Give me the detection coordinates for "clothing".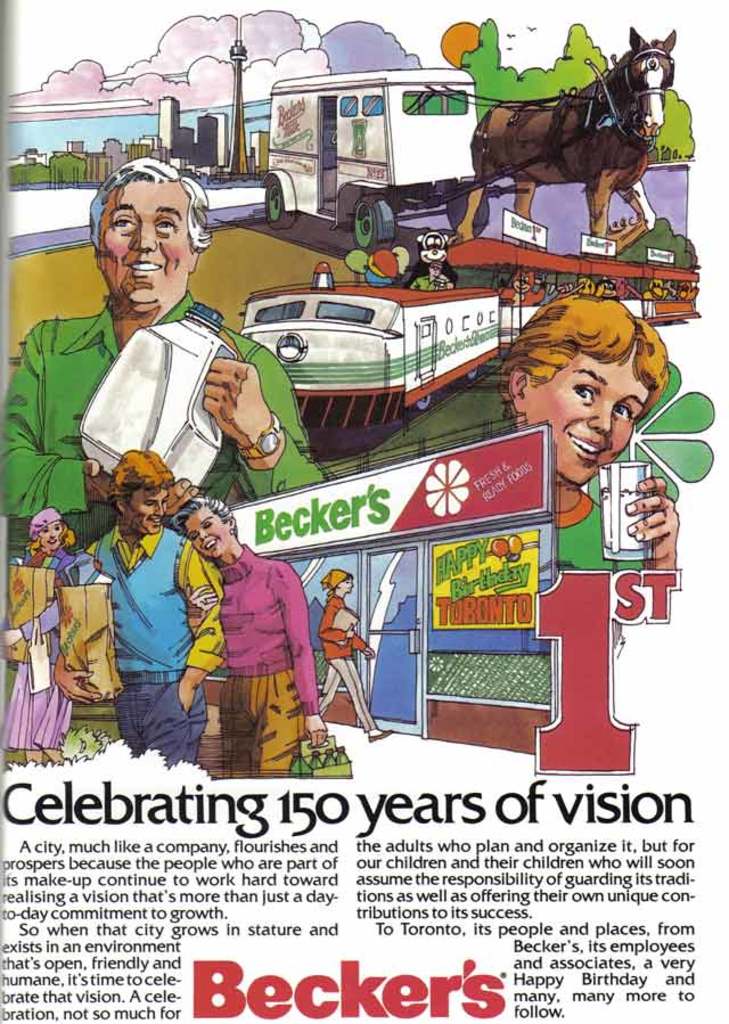
crop(83, 524, 226, 762).
